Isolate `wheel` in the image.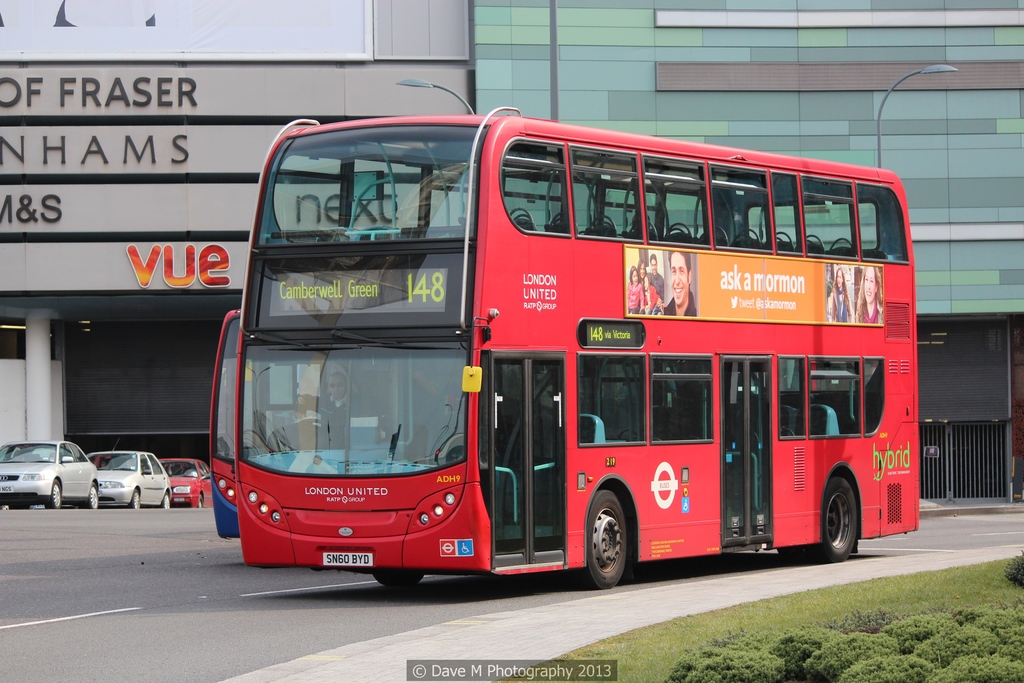
Isolated region: <bbox>130, 490, 140, 509</bbox>.
